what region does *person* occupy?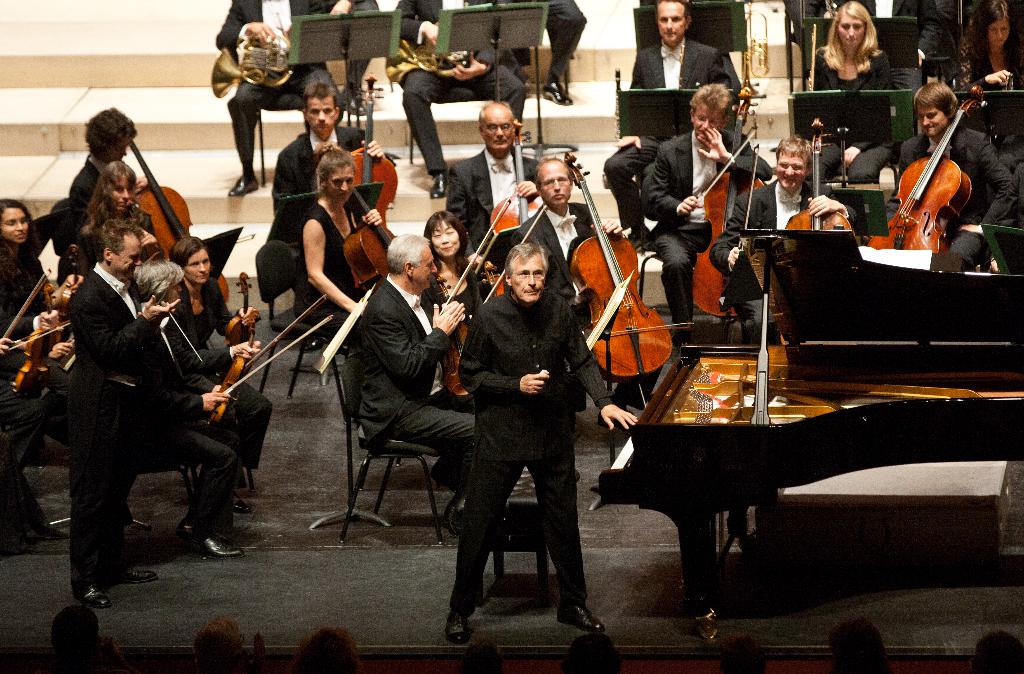
356 0 380 8.
